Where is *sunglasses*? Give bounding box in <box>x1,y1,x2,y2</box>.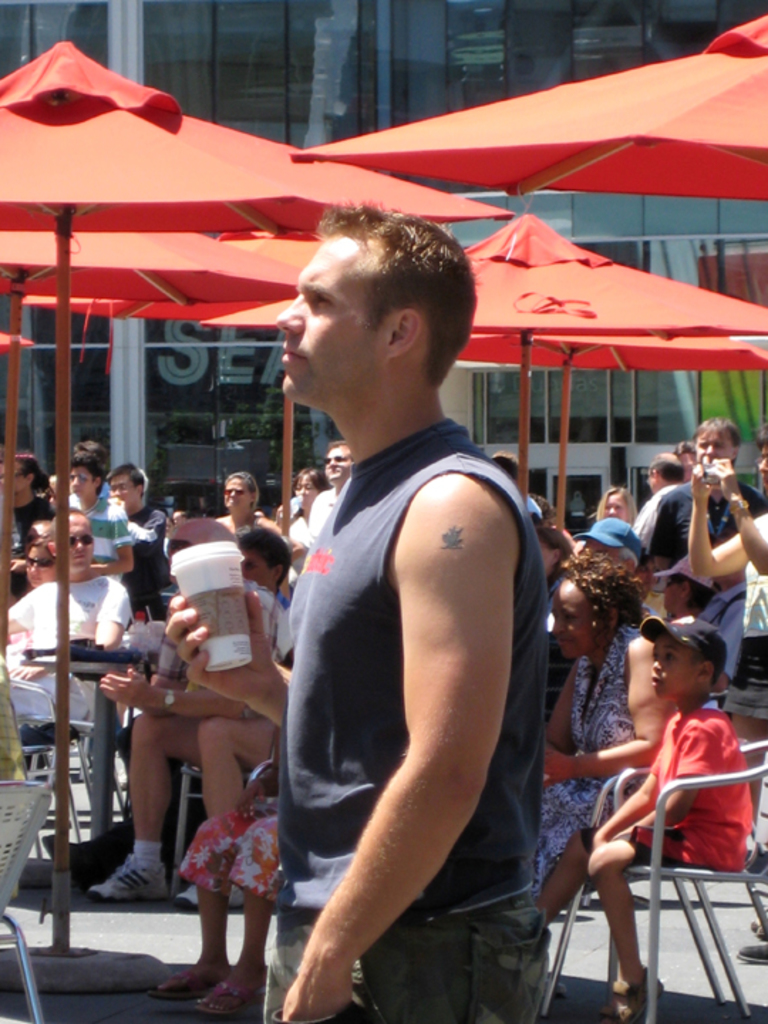
<box>321,452,351,462</box>.
